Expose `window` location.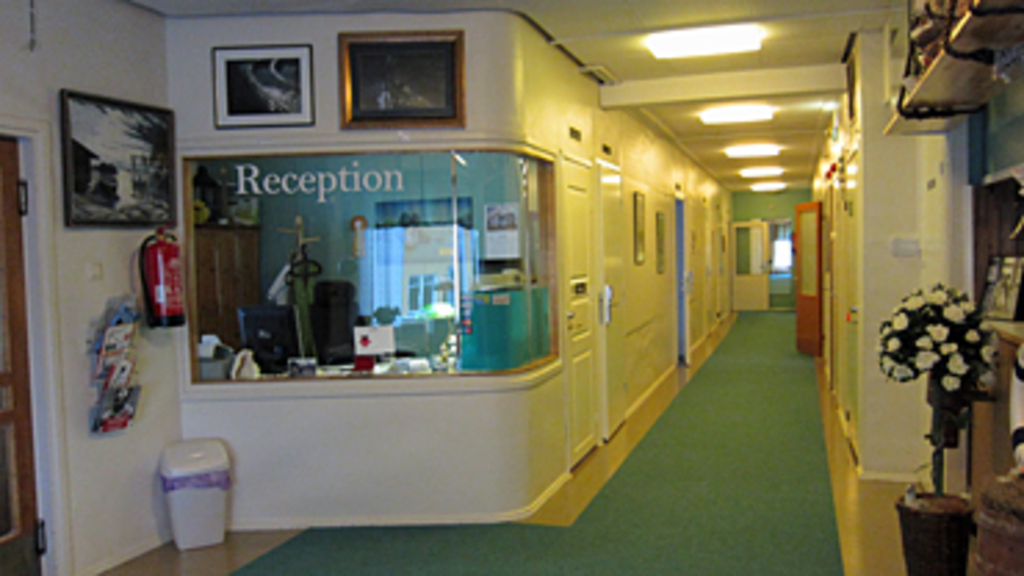
Exposed at Rect(764, 235, 792, 269).
